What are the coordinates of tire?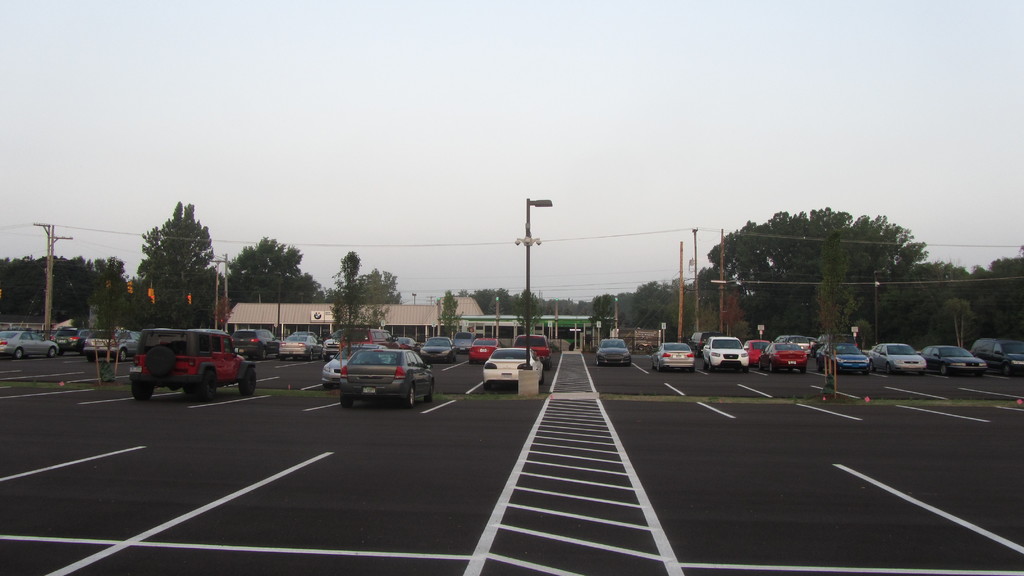
593,355,600,366.
